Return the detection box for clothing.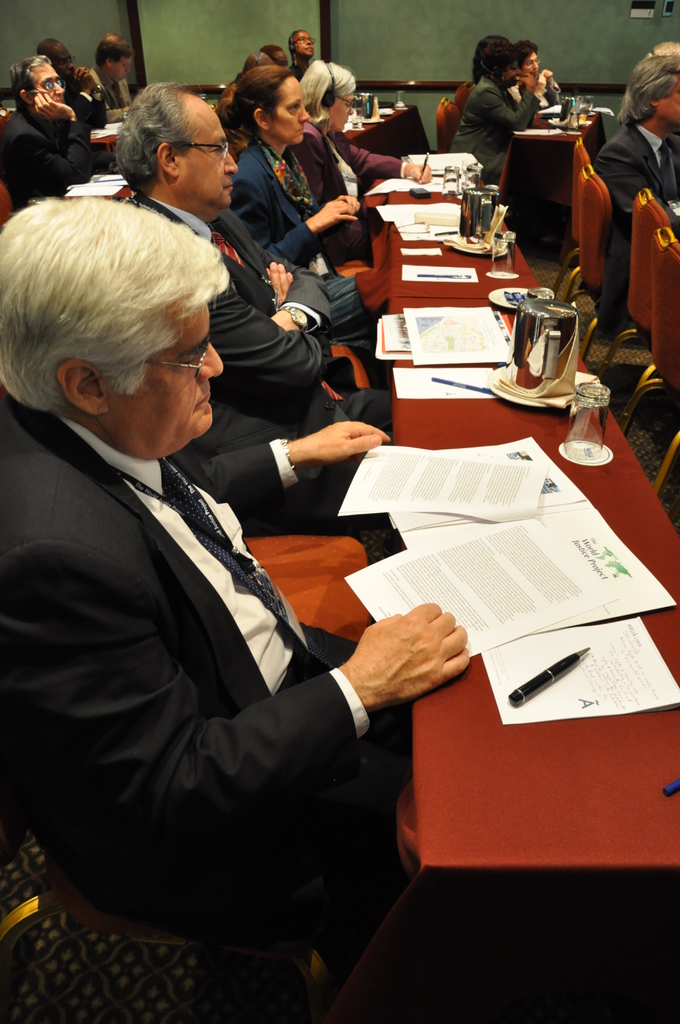
box(0, 97, 101, 207).
